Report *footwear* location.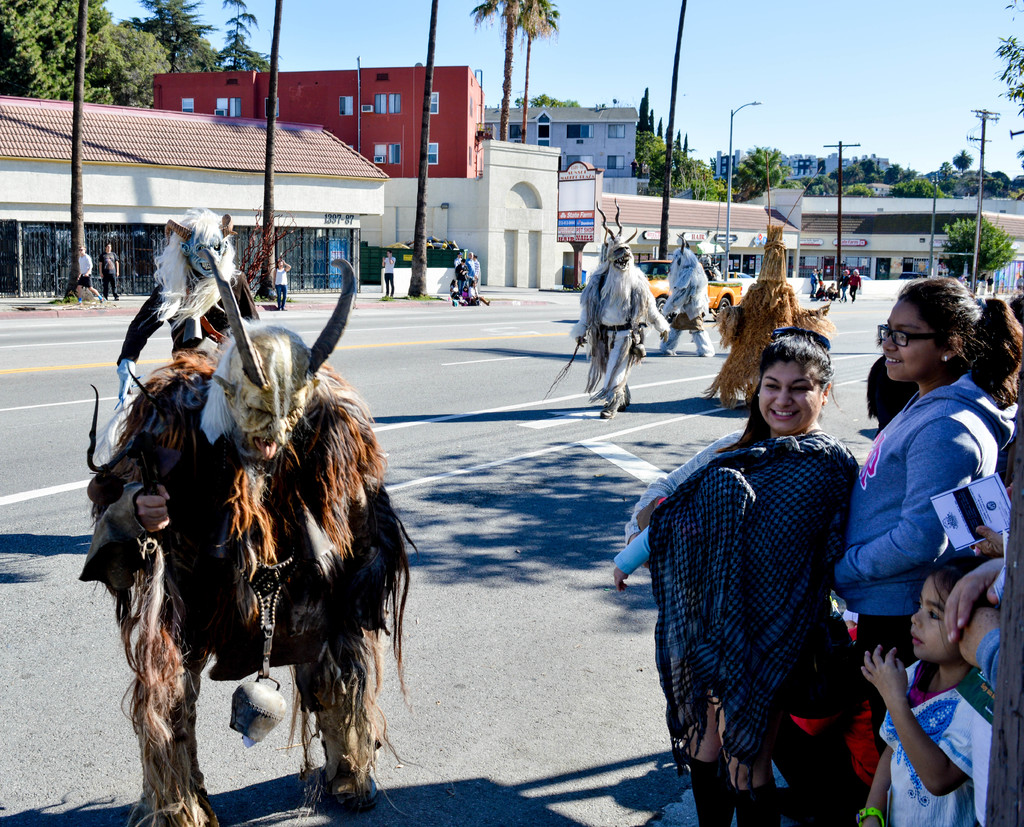
Report: (x1=605, y1=403, x2=612, y2=417).
